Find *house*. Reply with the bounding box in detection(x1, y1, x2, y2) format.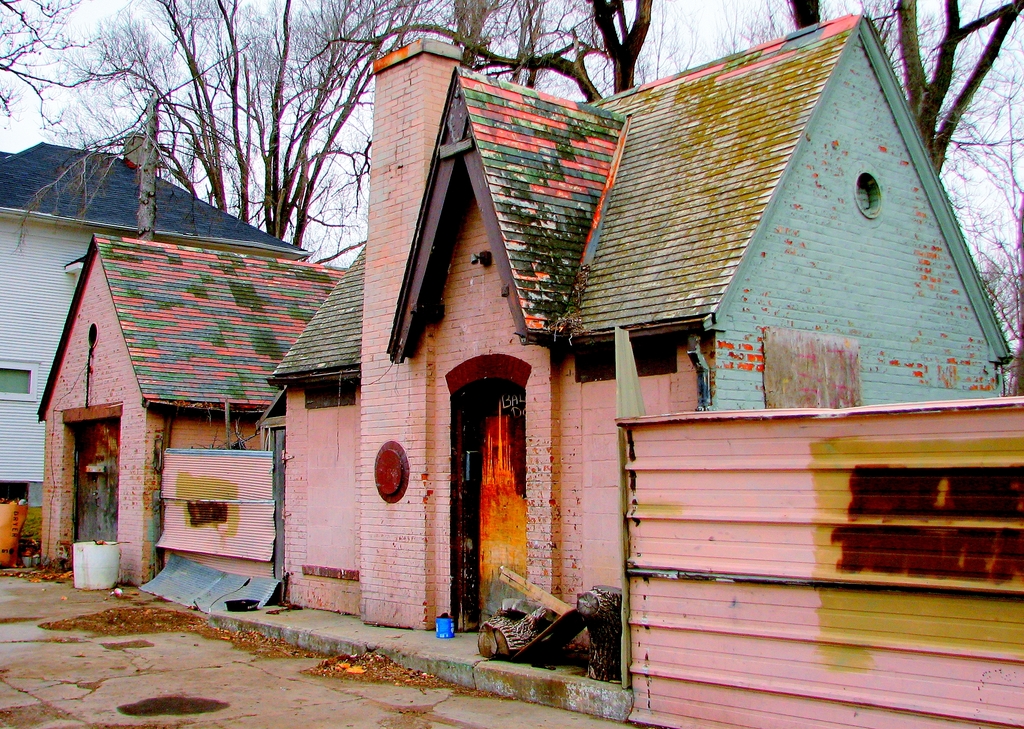
detection(0, 128, 323, 563).
